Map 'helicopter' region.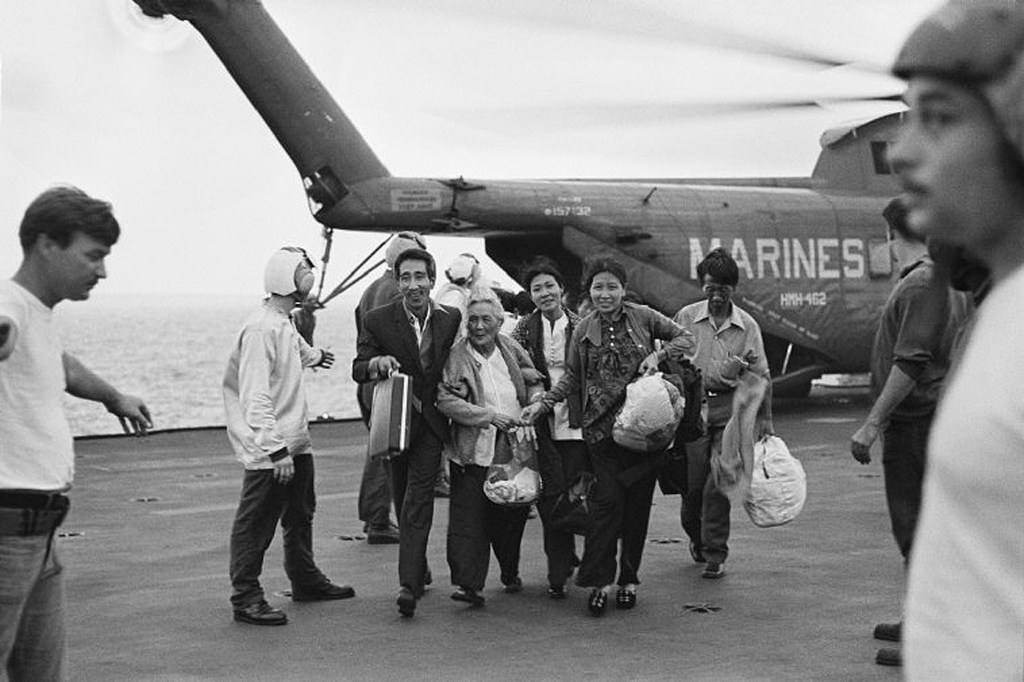
Mapped to (83,15,964,380).
